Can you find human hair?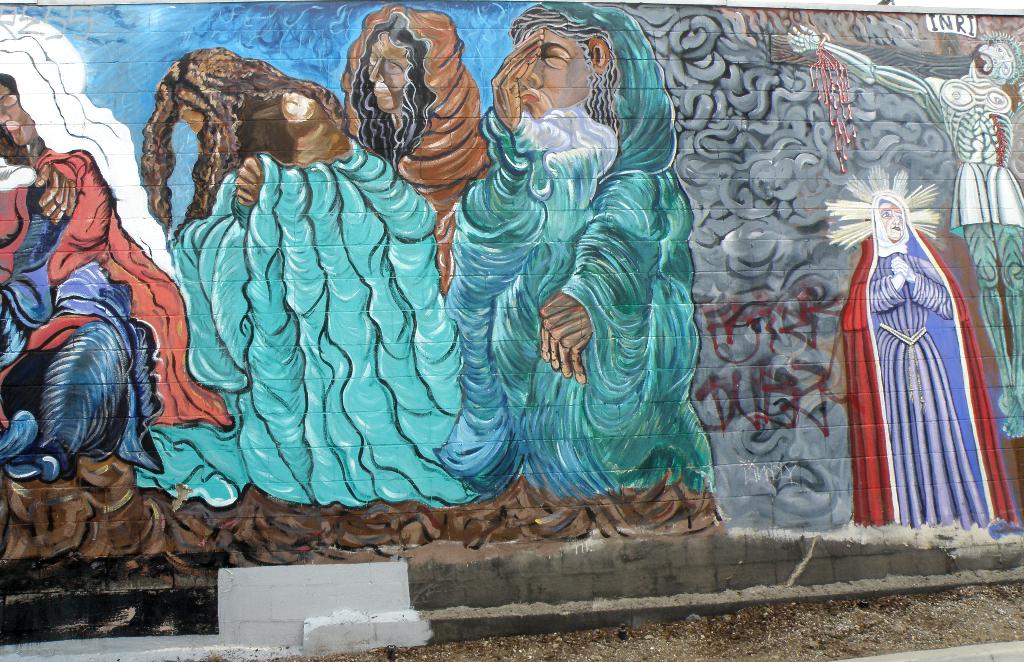
Yes, bounding box: <bbox>508, 10, 618, 133</bbox>.
